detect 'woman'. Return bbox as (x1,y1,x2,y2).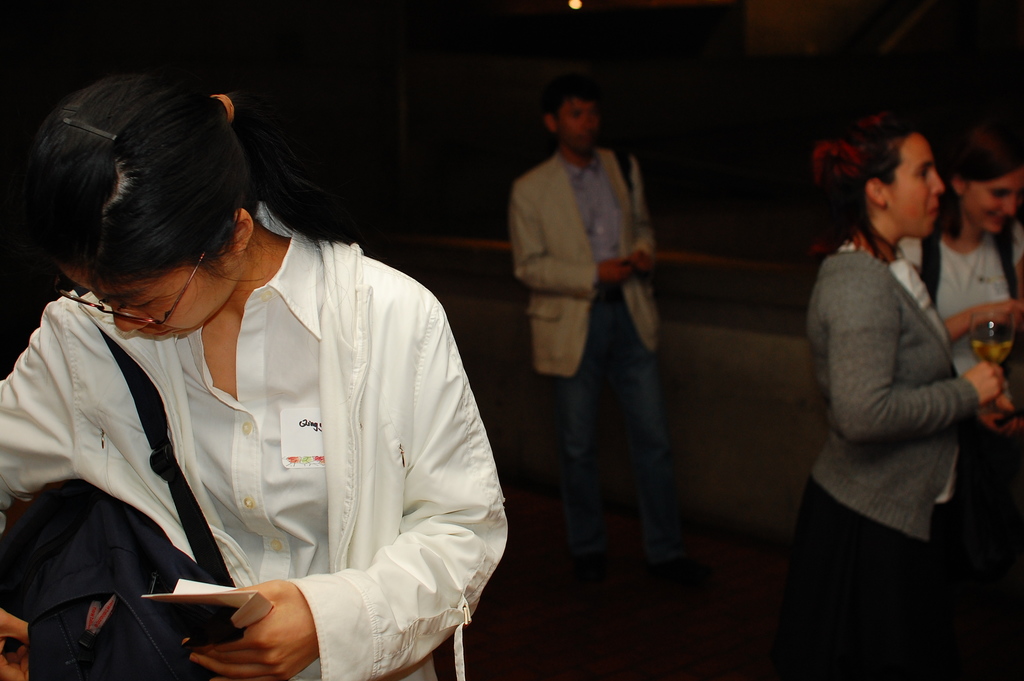
(799,117,1023,680).
